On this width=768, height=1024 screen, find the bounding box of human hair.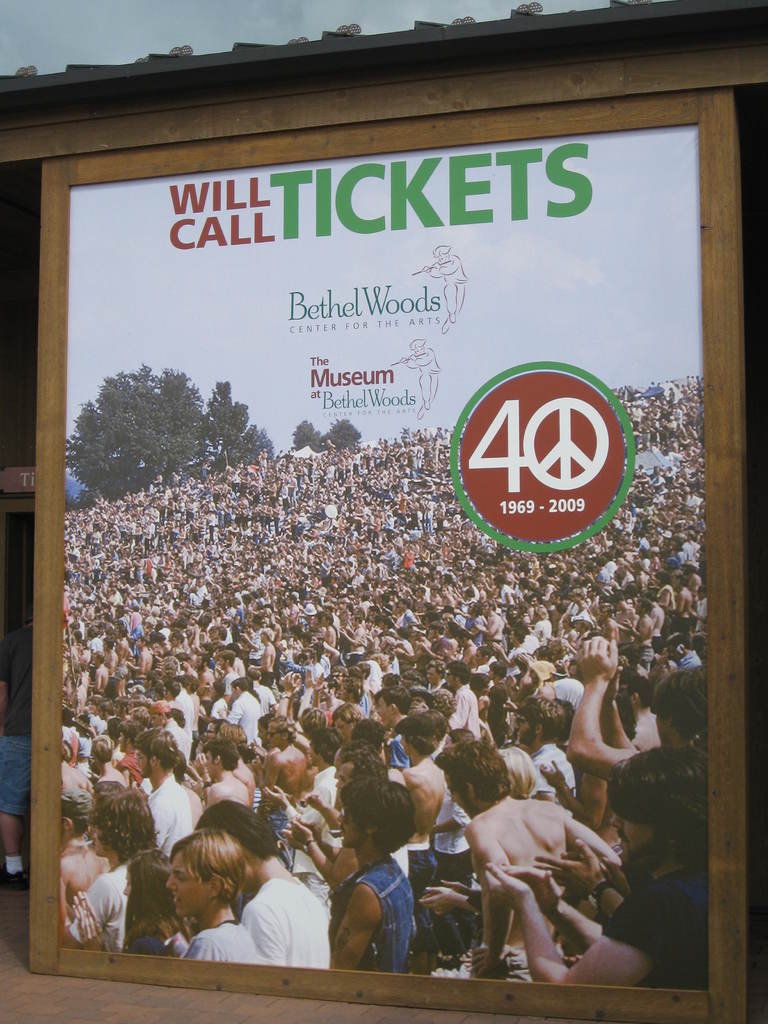
Bounding box: 69,812,92,837.
